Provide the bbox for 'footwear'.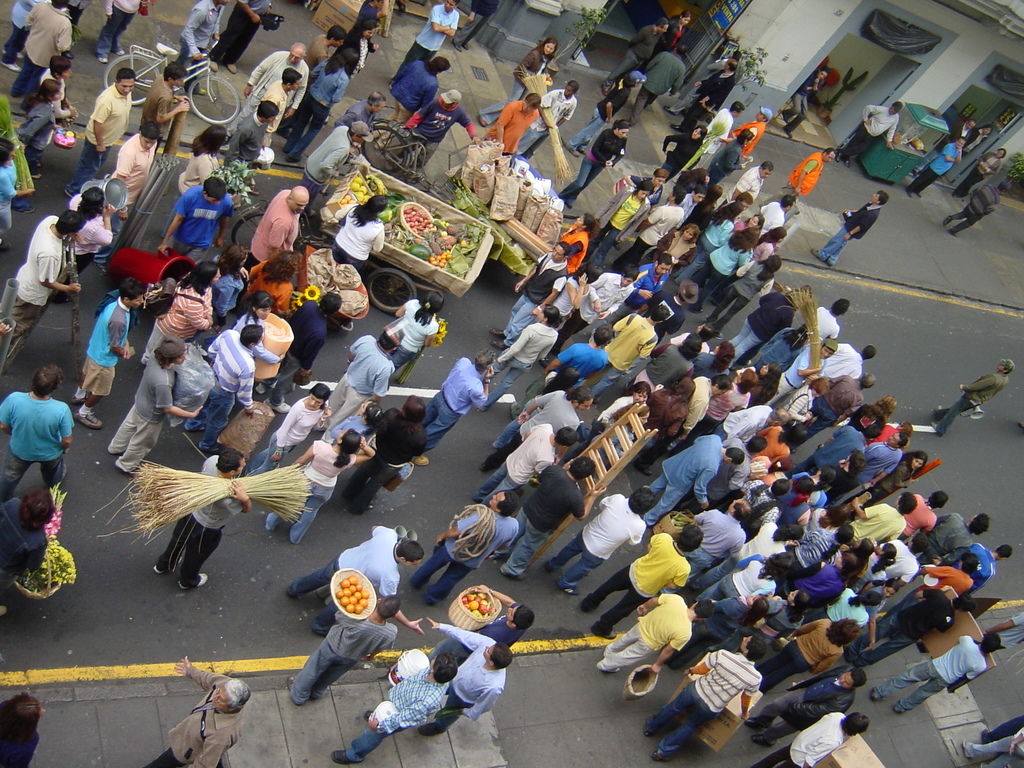
[left=22, top=205, right=34, bottom=214].
